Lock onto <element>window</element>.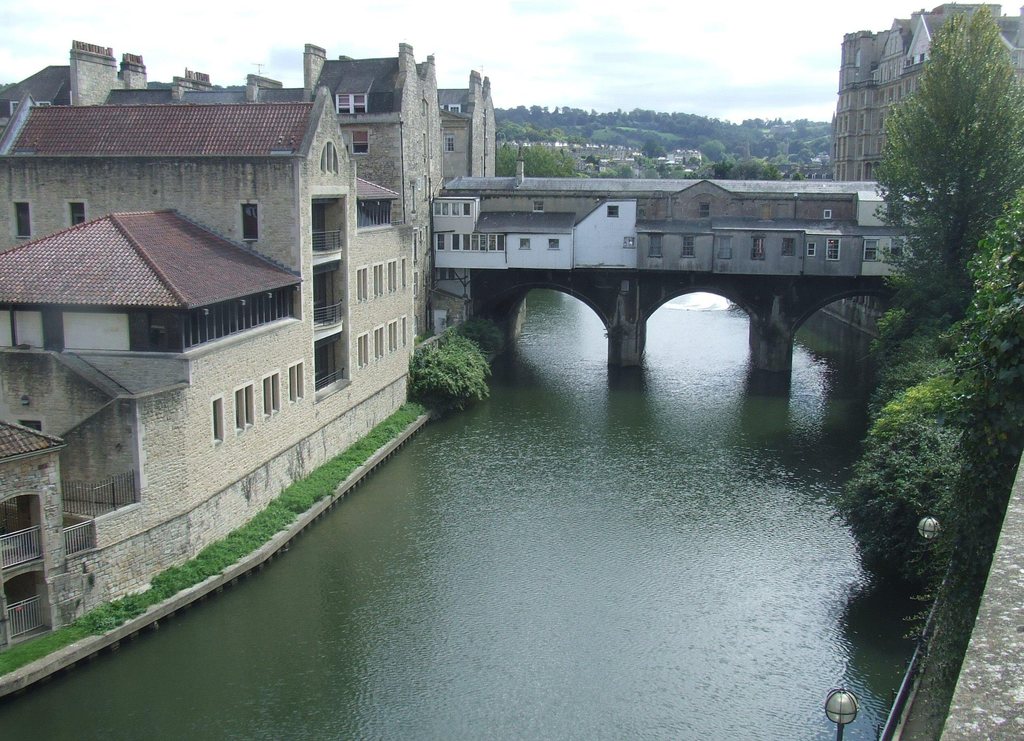
Locked: 337,92,371,115.
